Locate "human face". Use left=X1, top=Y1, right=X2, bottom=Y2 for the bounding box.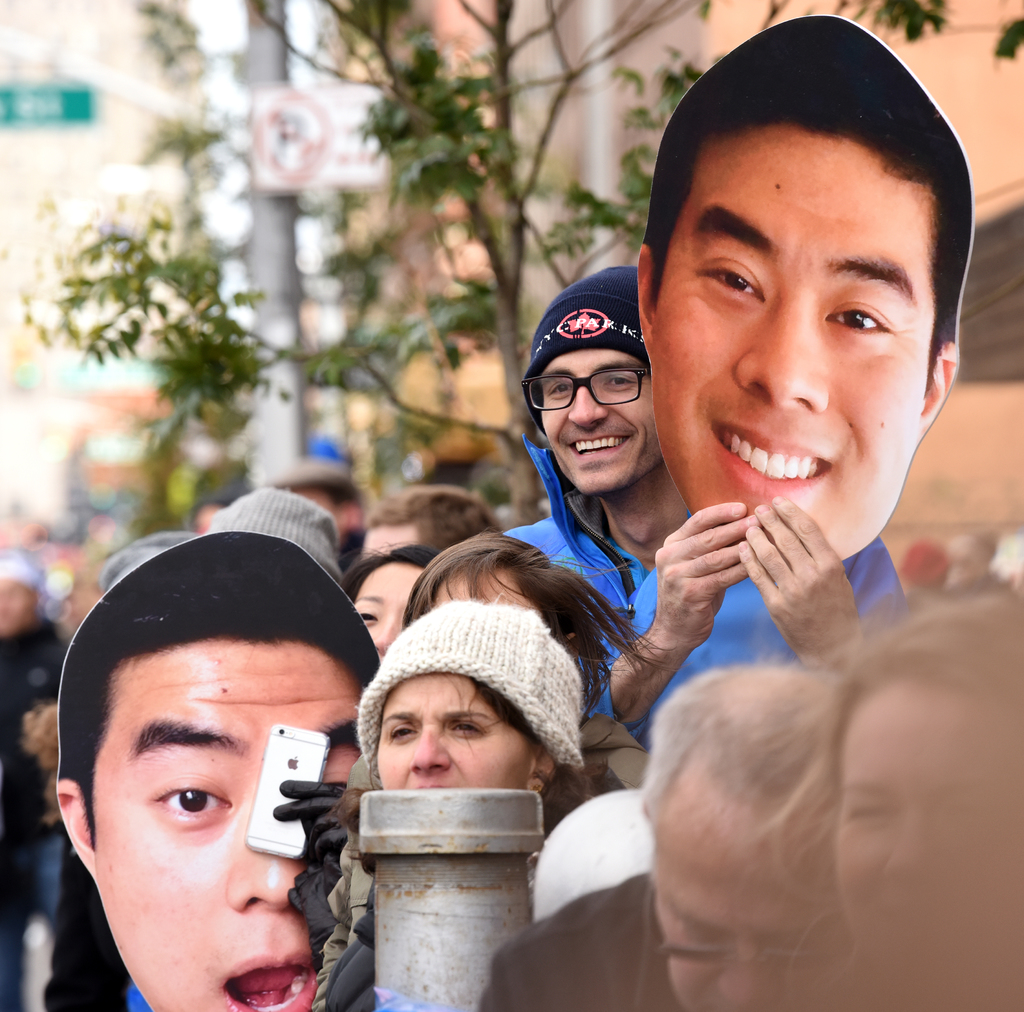
left=828, top=687, right=1018, bottom=893.
